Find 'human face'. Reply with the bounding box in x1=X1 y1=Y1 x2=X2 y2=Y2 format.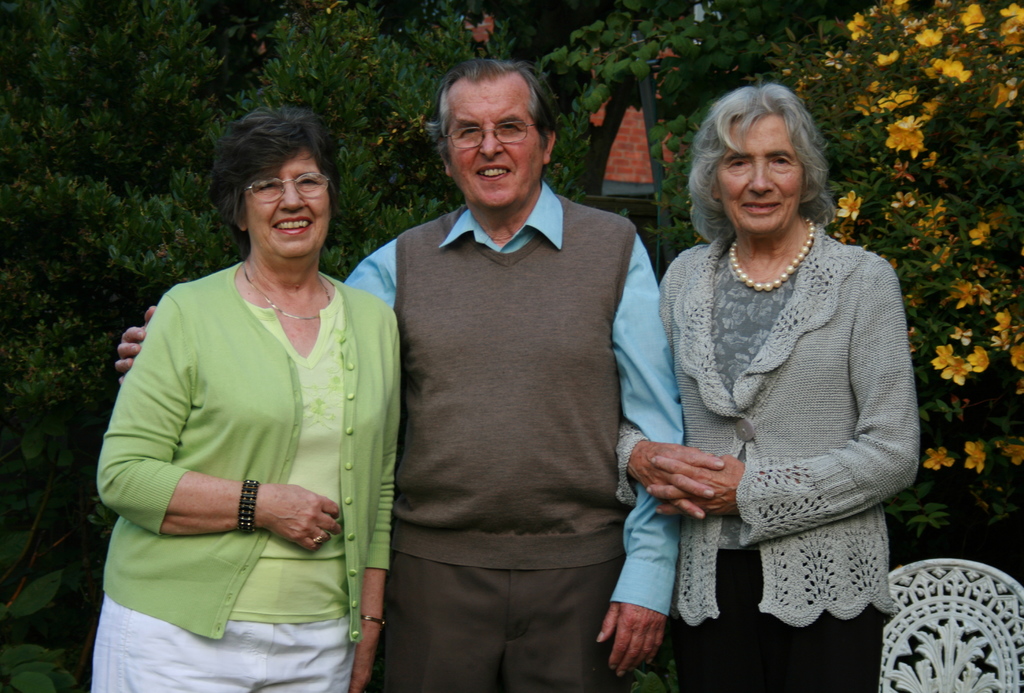
x1=447 y1=72 x2=540 y2=209.
